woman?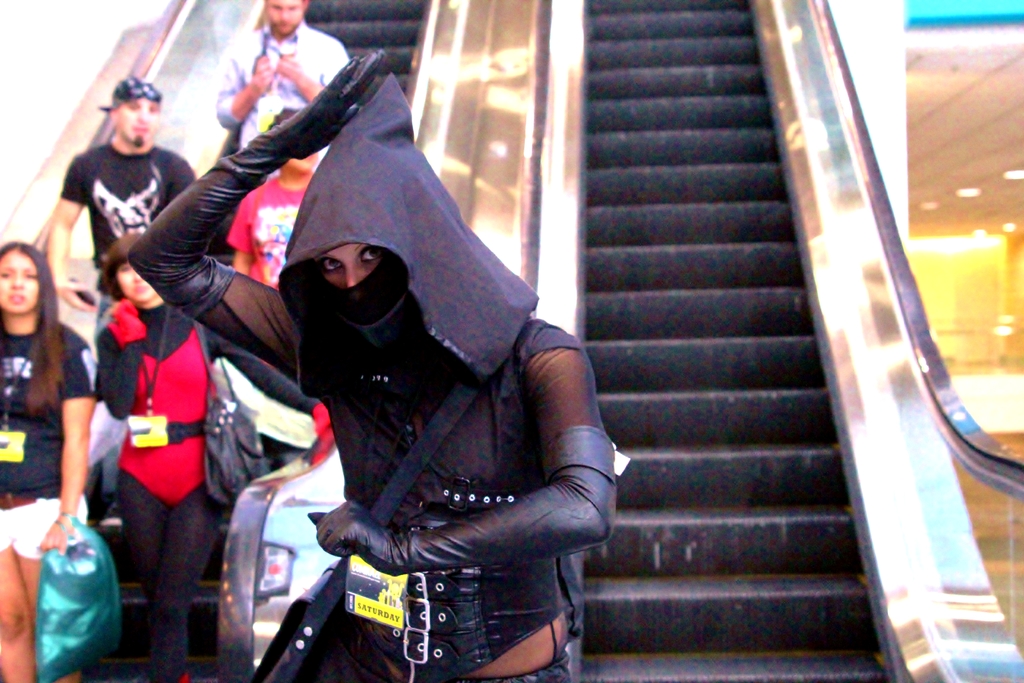
pyautogui.locateOnScreen(0, 242, 95, 682)
